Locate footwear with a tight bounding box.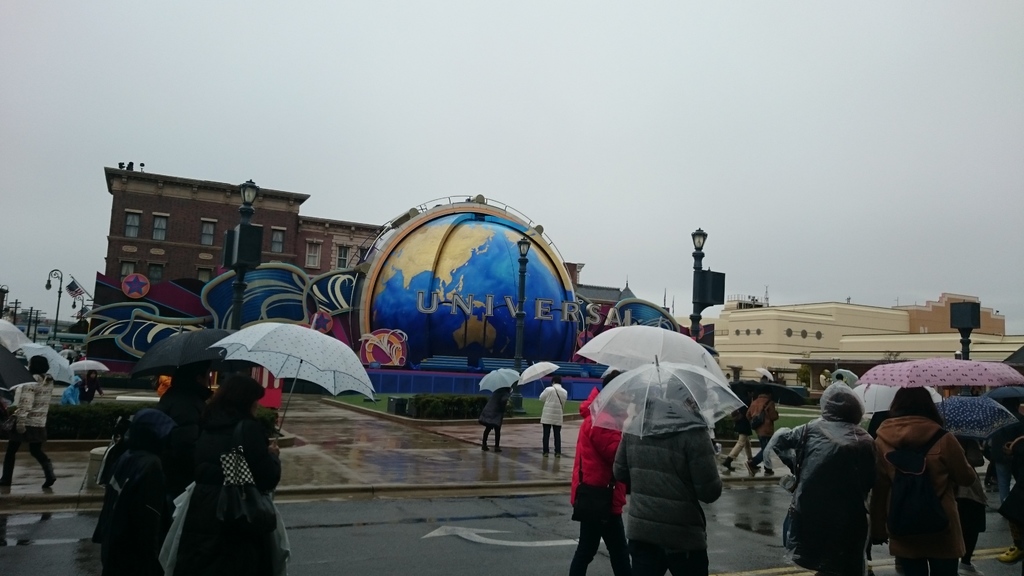
bbox=(42, 476, 55, 487).
